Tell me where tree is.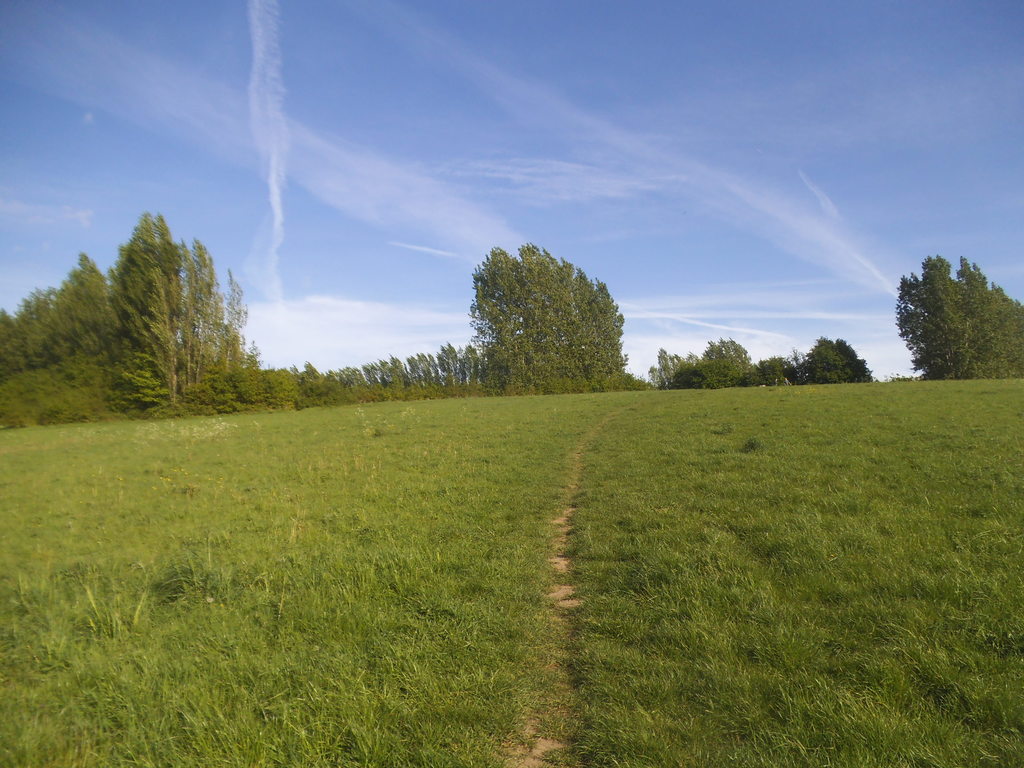
tree is at BBox(468, 240, 620, 390).
